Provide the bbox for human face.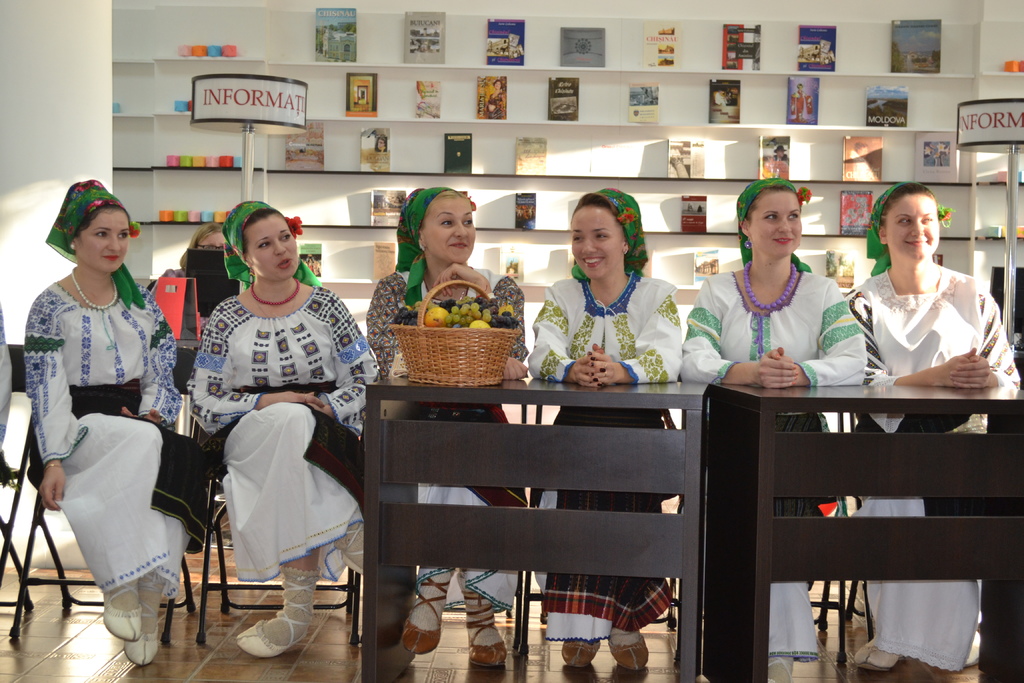
Rect(419, 198, 474, 262).
